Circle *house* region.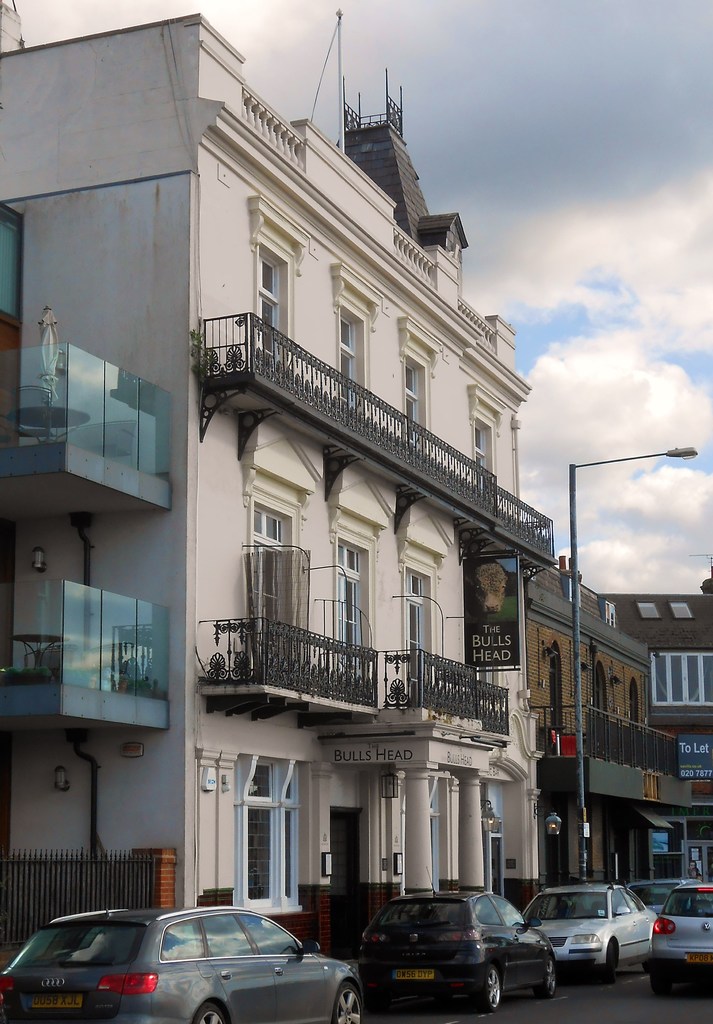
Region: [607,573,701,870].
